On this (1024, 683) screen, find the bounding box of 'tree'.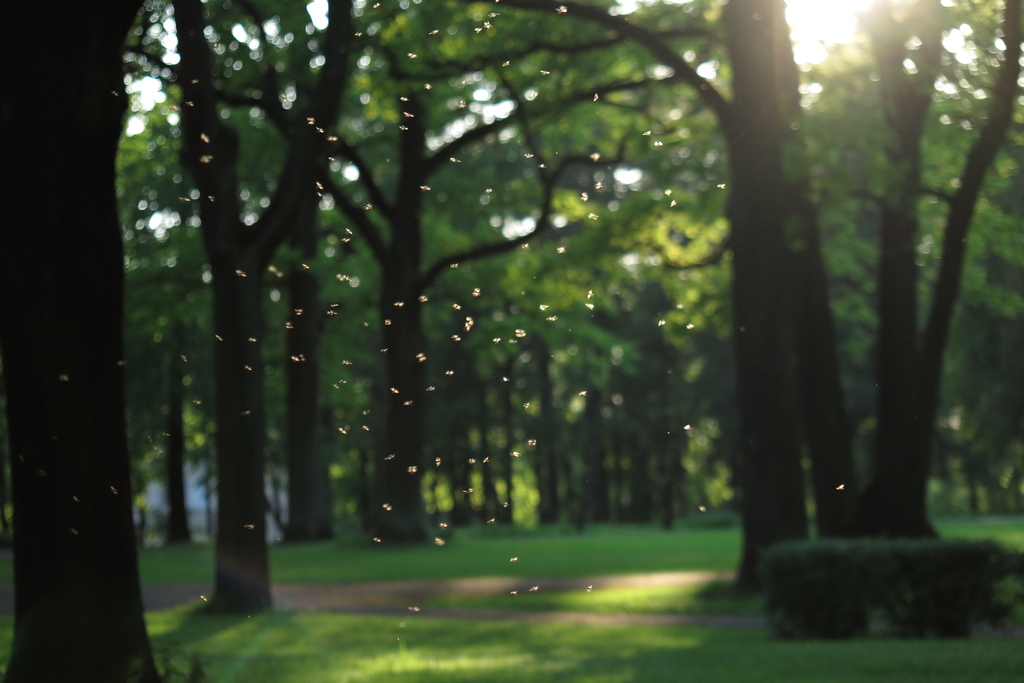
Bounding box: <box>0,0,698,681</box>.
